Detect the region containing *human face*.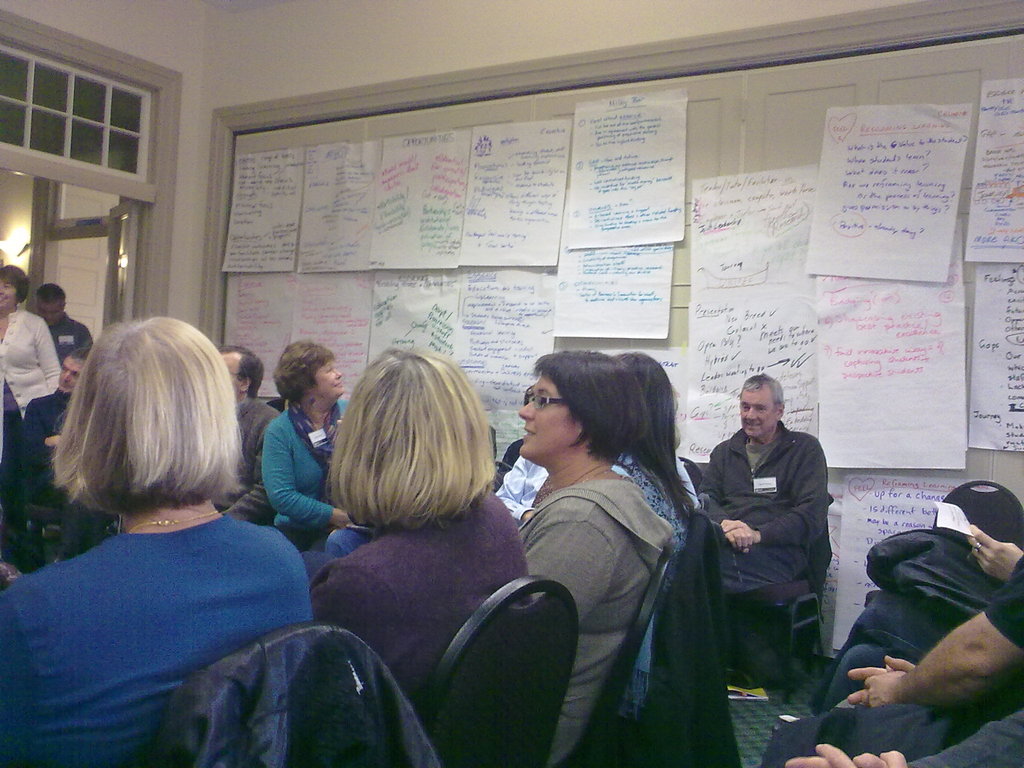
detection(514, 372, 577, 458).
